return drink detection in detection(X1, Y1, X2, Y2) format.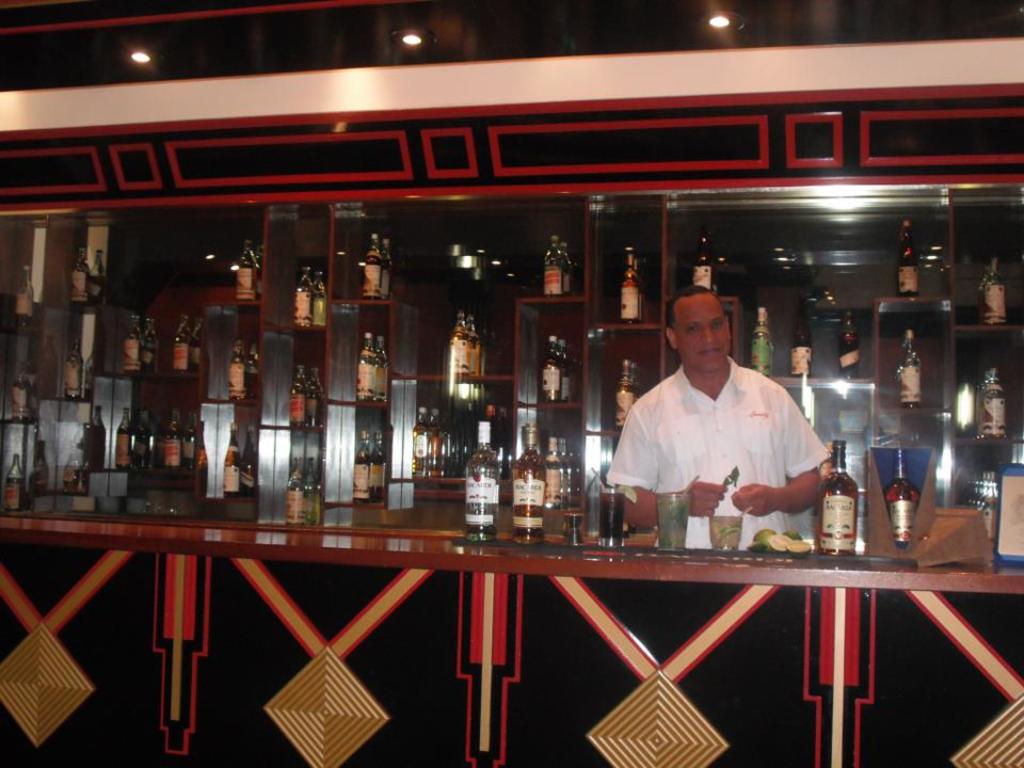
detection(234, 340, 250, 402).
